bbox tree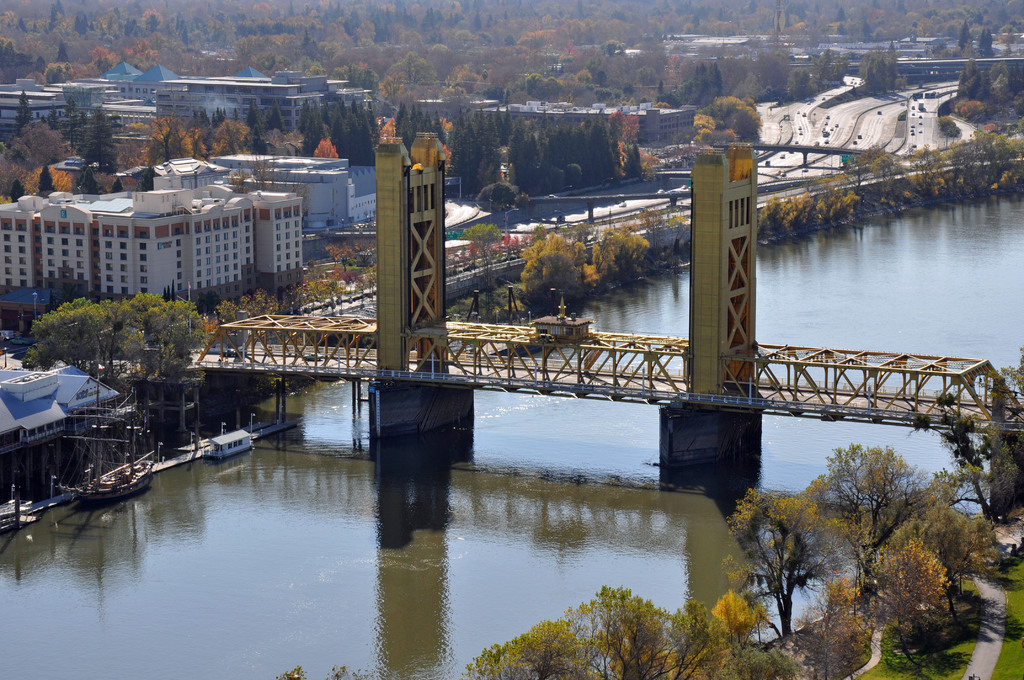
753, 119, 1023, 248
